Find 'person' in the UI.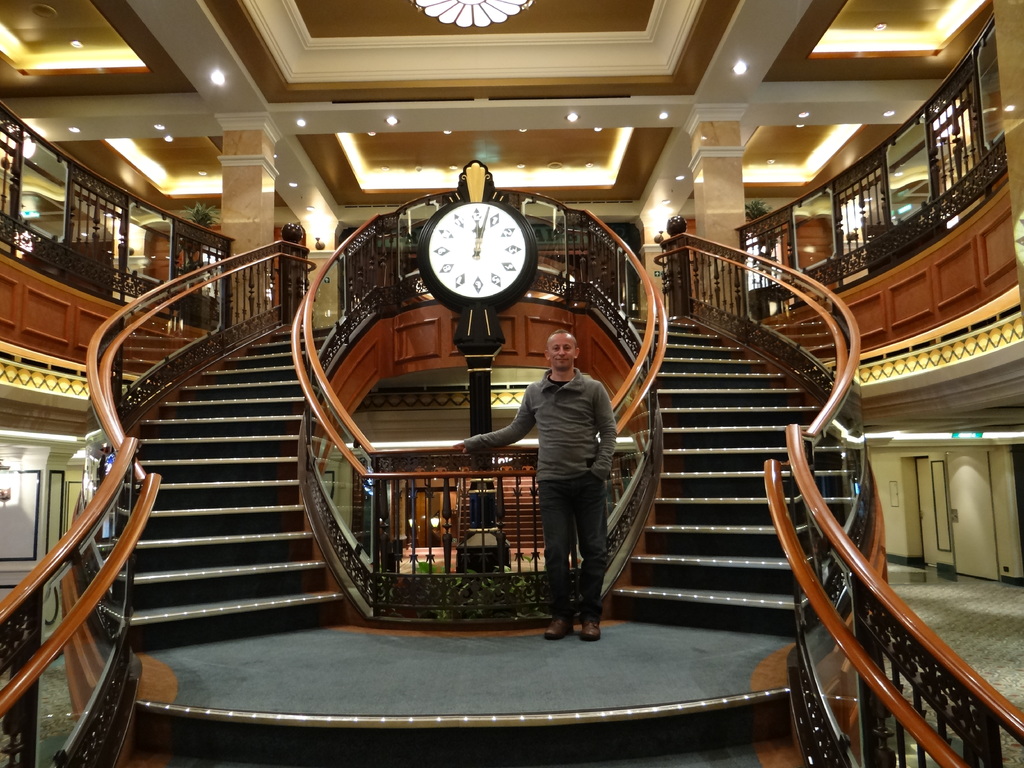
UI element at {"x1": 450, "y1": 326, "x2": 616, "y2": 641}.
